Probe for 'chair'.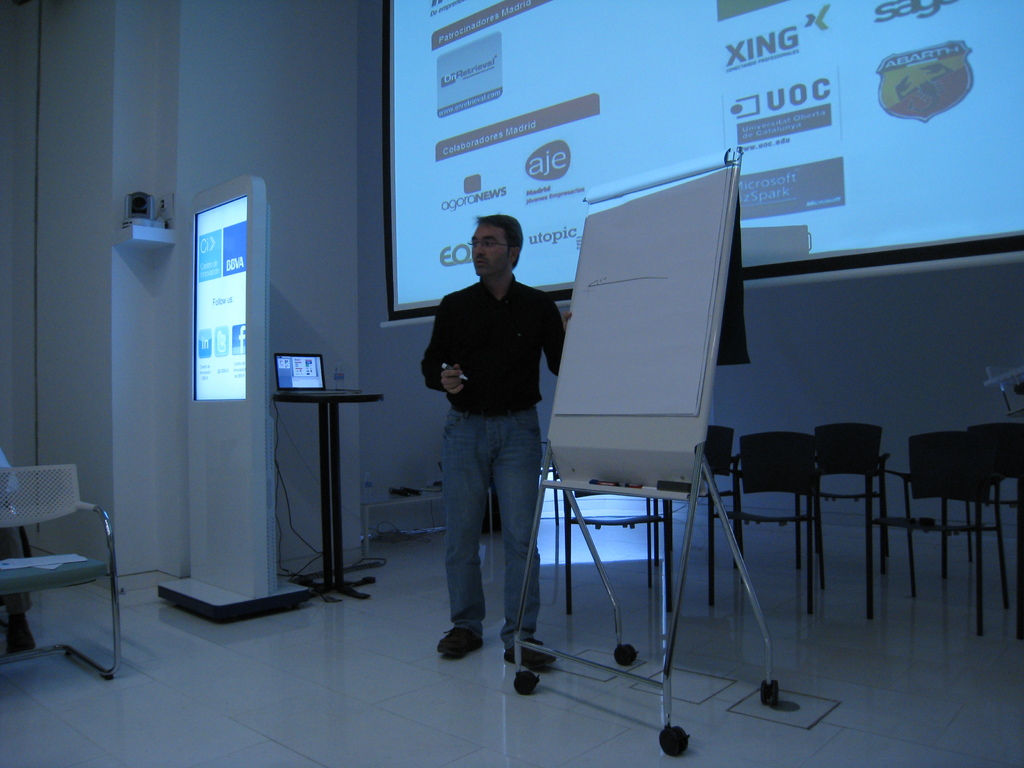
Probe result: 865:429:1011:637.
